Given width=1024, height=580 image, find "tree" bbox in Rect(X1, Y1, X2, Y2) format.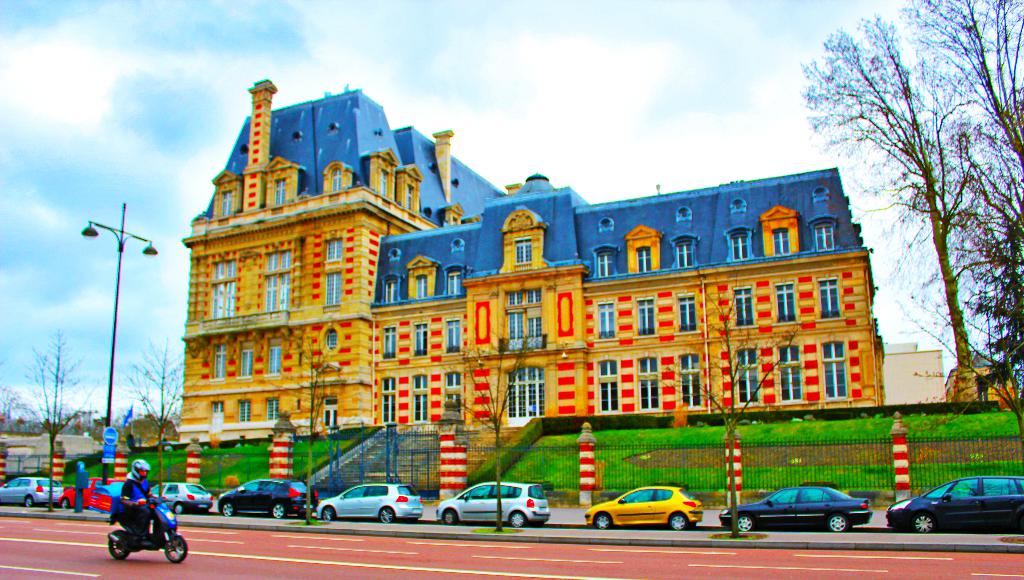
Rect(949, 226, 1023, 378).
